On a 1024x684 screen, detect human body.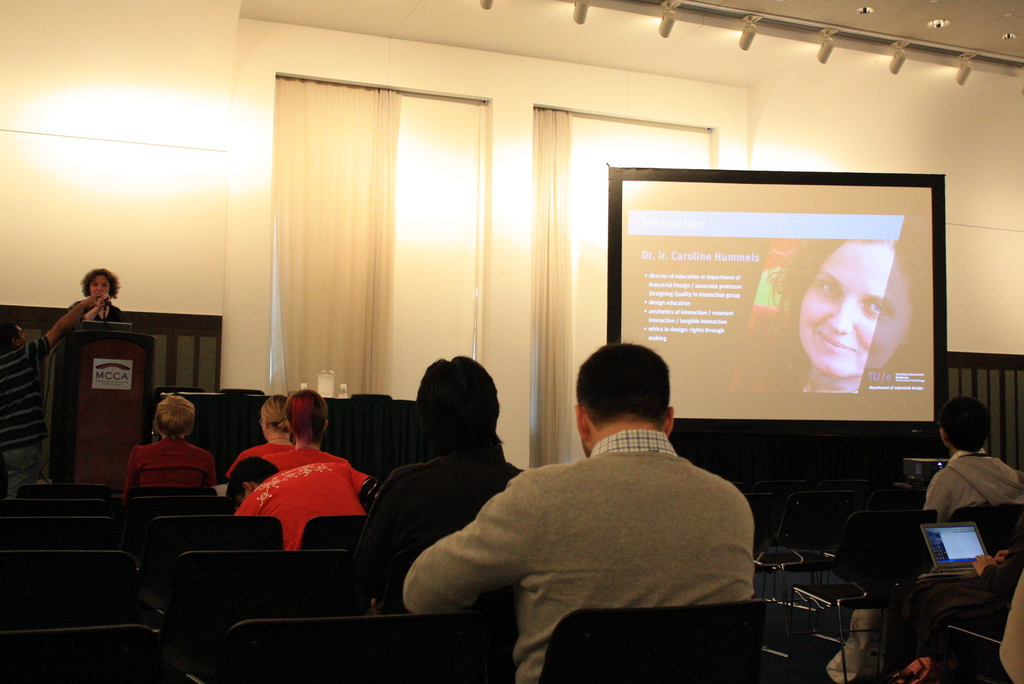
{"x1": 120, "y1": 440, "x2": 220, "y2": 494}.
